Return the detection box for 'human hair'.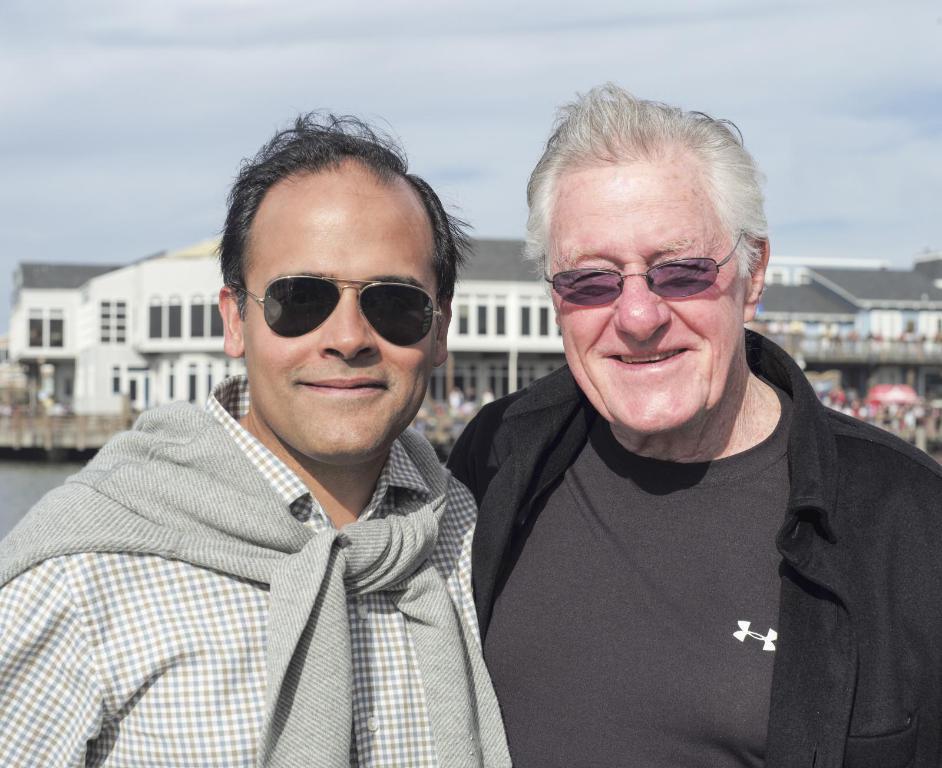
{"x1": 514, "y1": 112, "x2": 759, "y2": 268}.
